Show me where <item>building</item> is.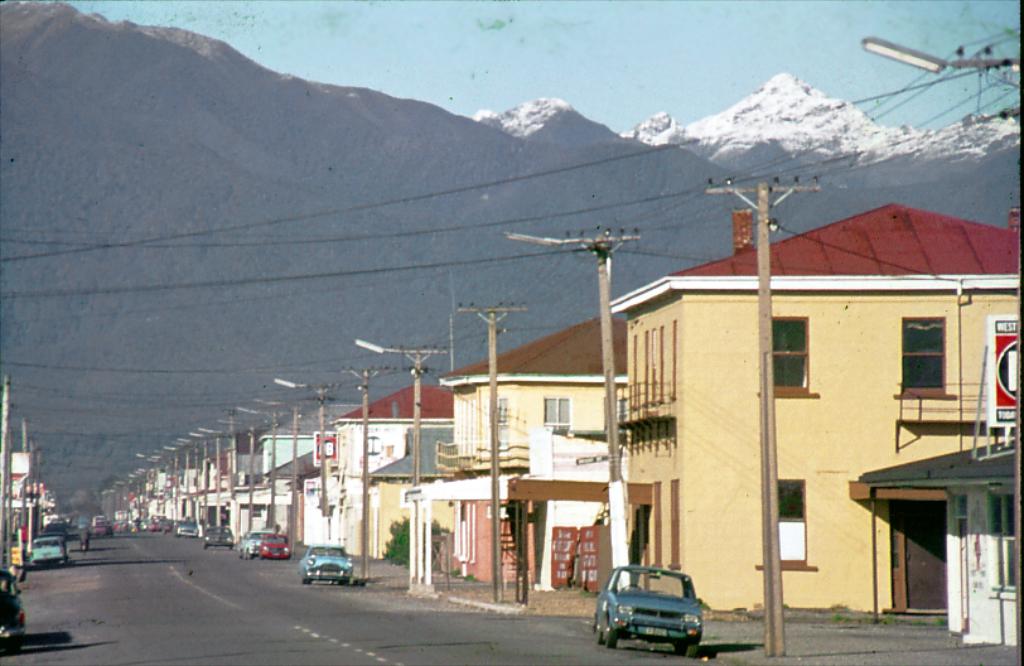
<item>building</item> is at region(439, 315, 634, 581).
